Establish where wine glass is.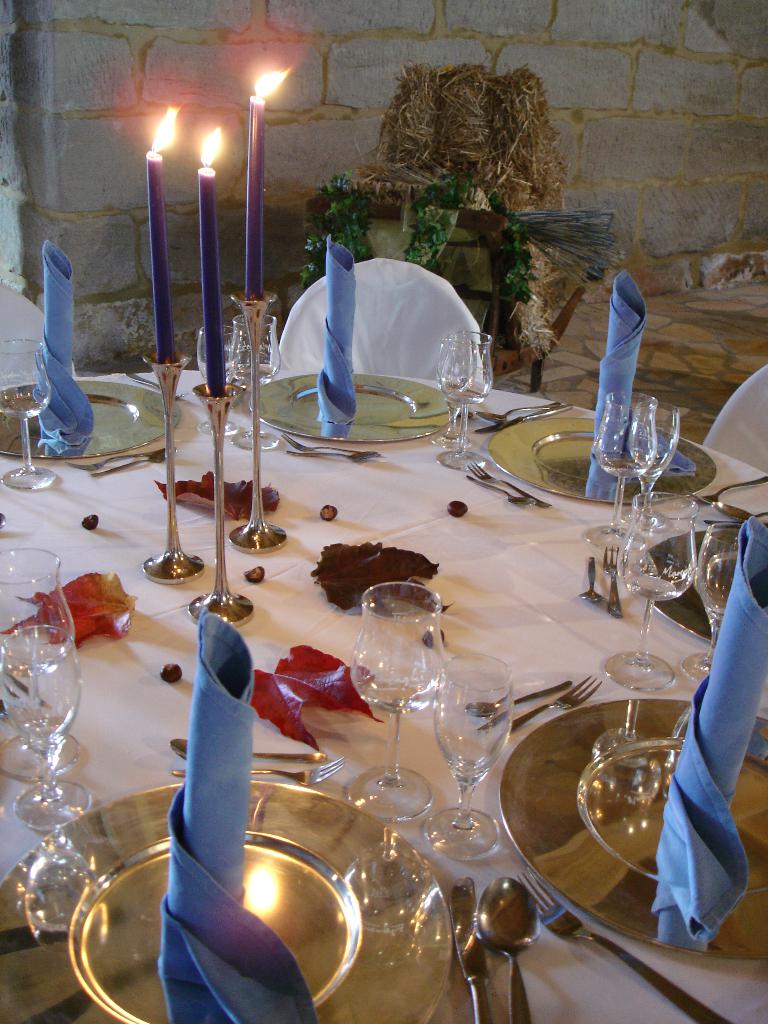
Established at 632/402/685/543.
